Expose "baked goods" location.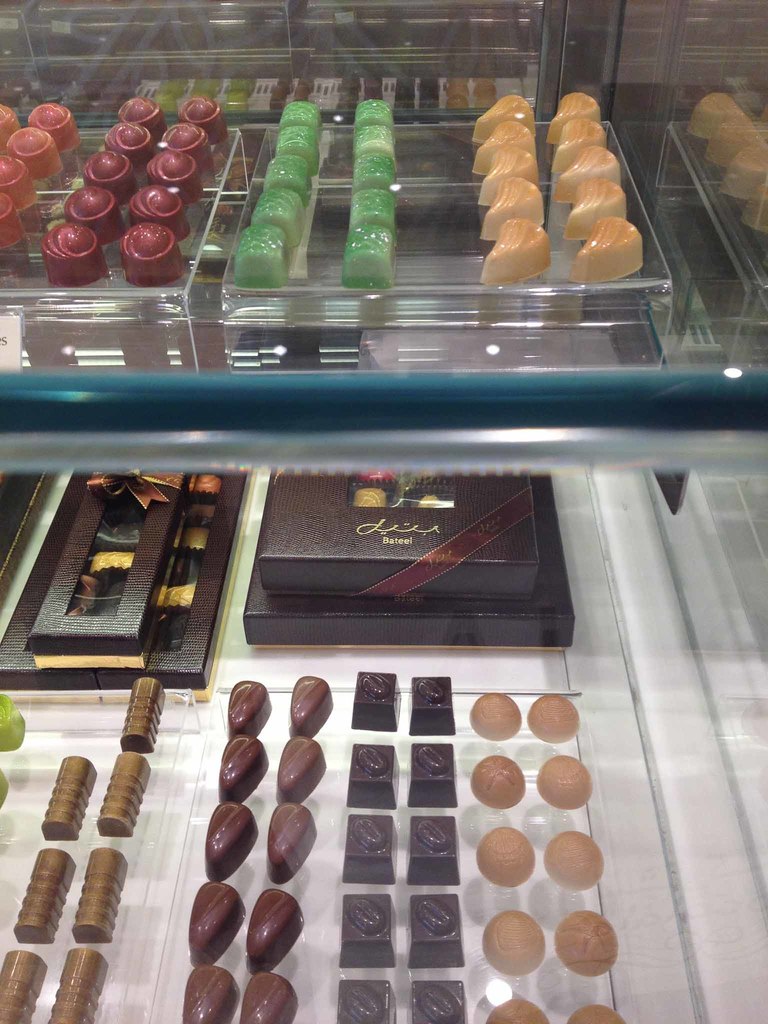
Exposed at l=264, t=154, r=317, b=209.
